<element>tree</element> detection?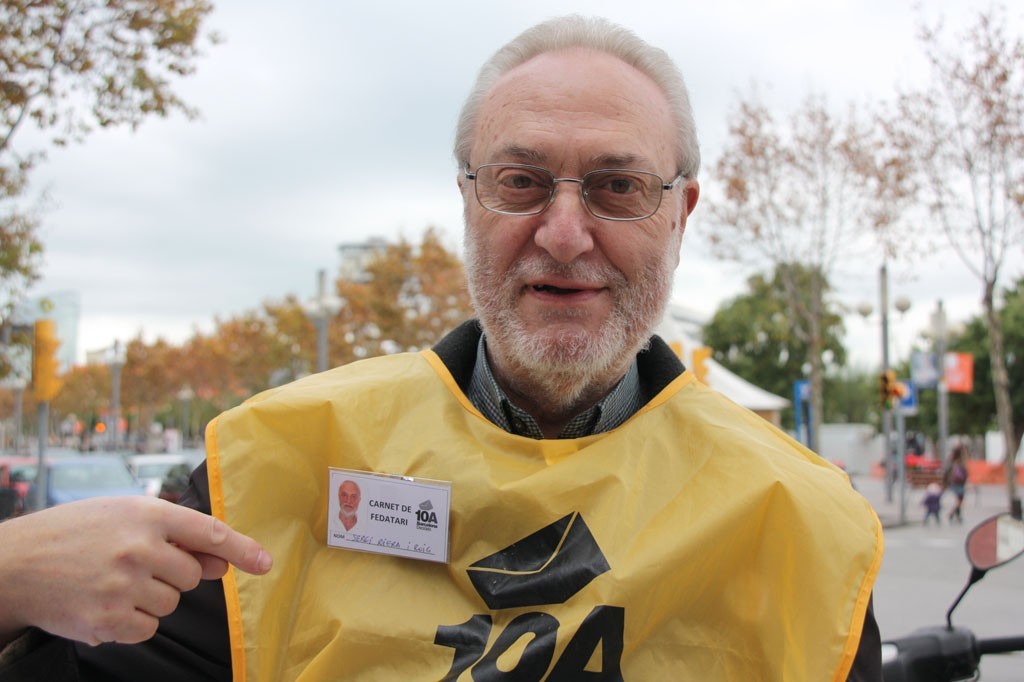
<region>703, 97, 910, 468</region>
